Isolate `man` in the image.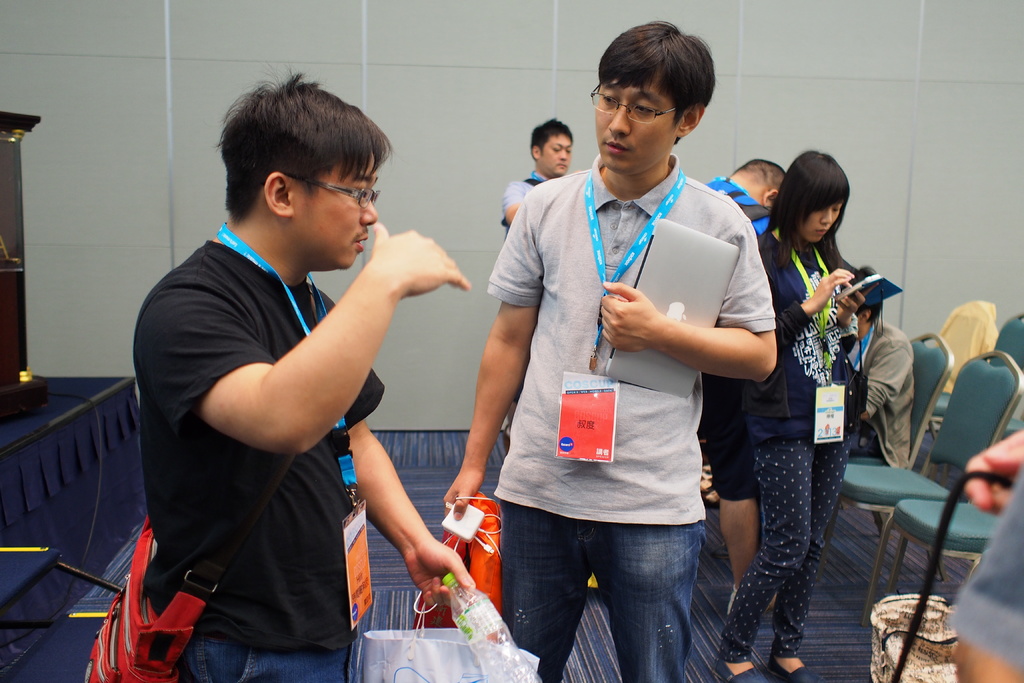
Isolated region: l=127, t=79, r=475, b=673.
